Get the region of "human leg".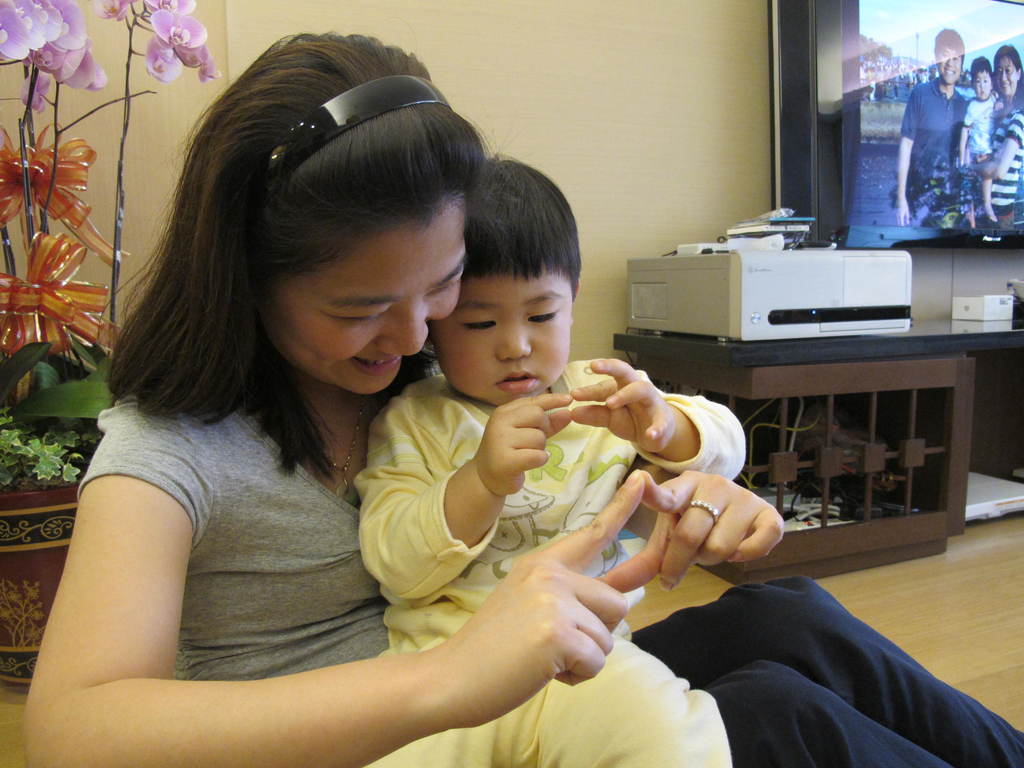
x1=698, y1=664, x2=938, y2=767.
